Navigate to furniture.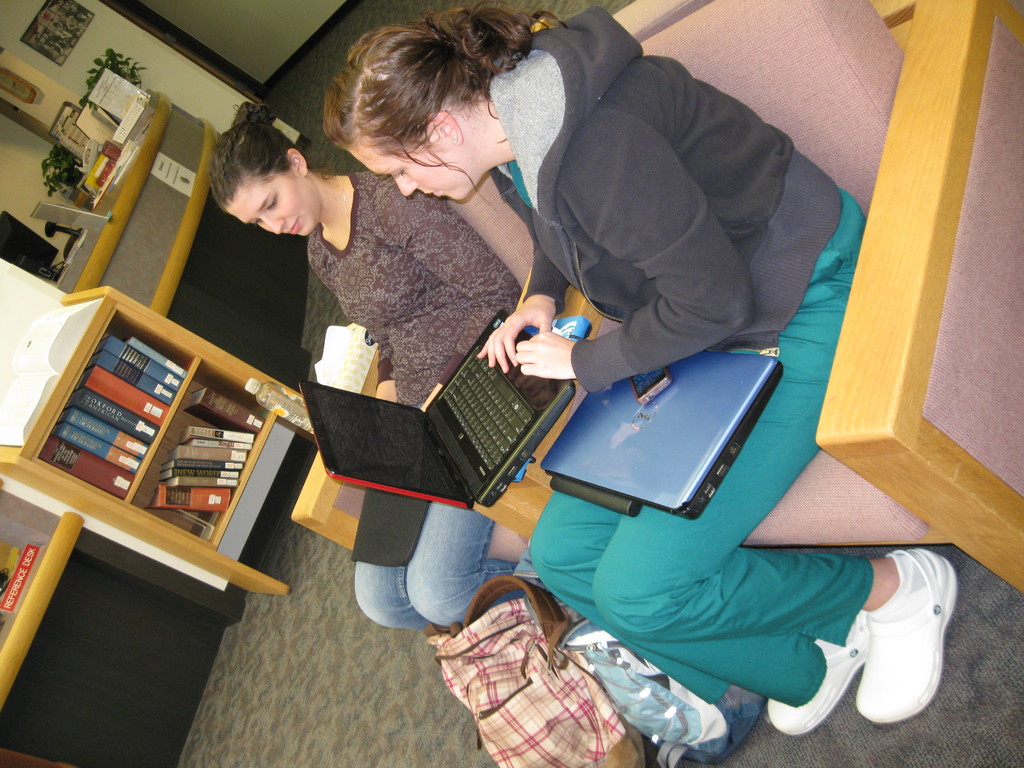
Navigation target: BBox(293, 170, 554, 565).
